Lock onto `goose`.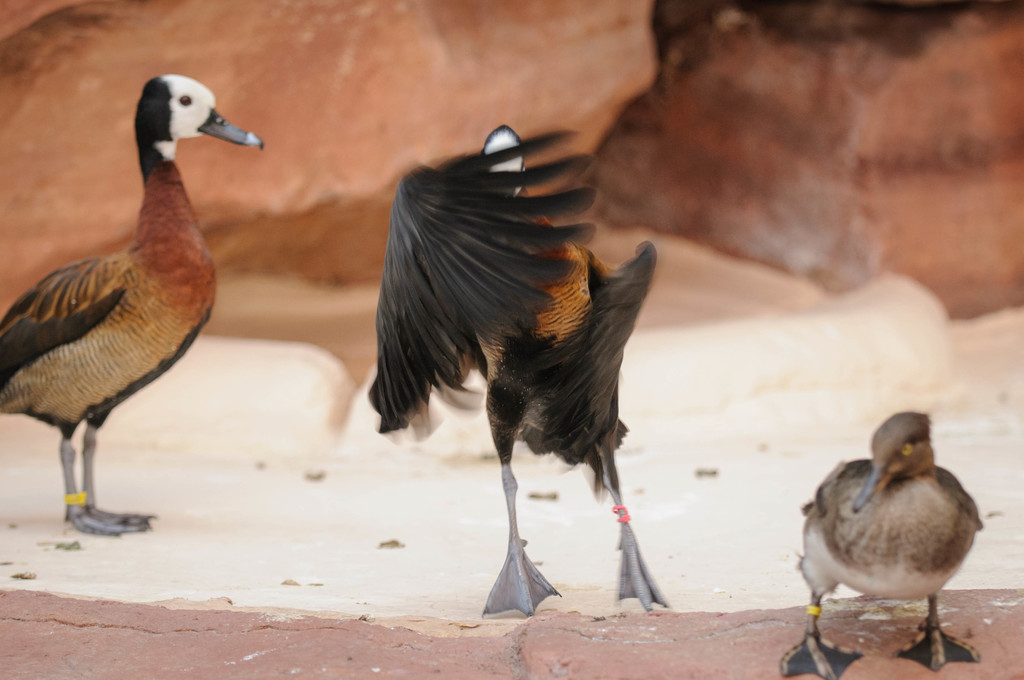
Locked: bbox=(0, 72, 268, 535).
